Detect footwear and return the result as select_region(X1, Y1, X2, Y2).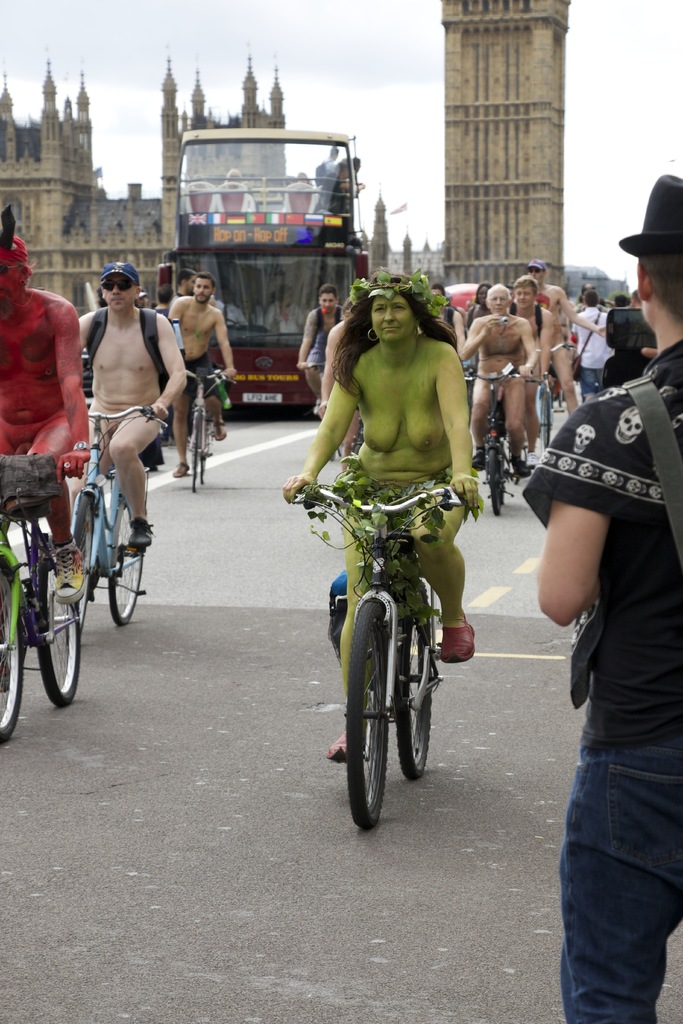
select_region(172, 463, 182, 484).
